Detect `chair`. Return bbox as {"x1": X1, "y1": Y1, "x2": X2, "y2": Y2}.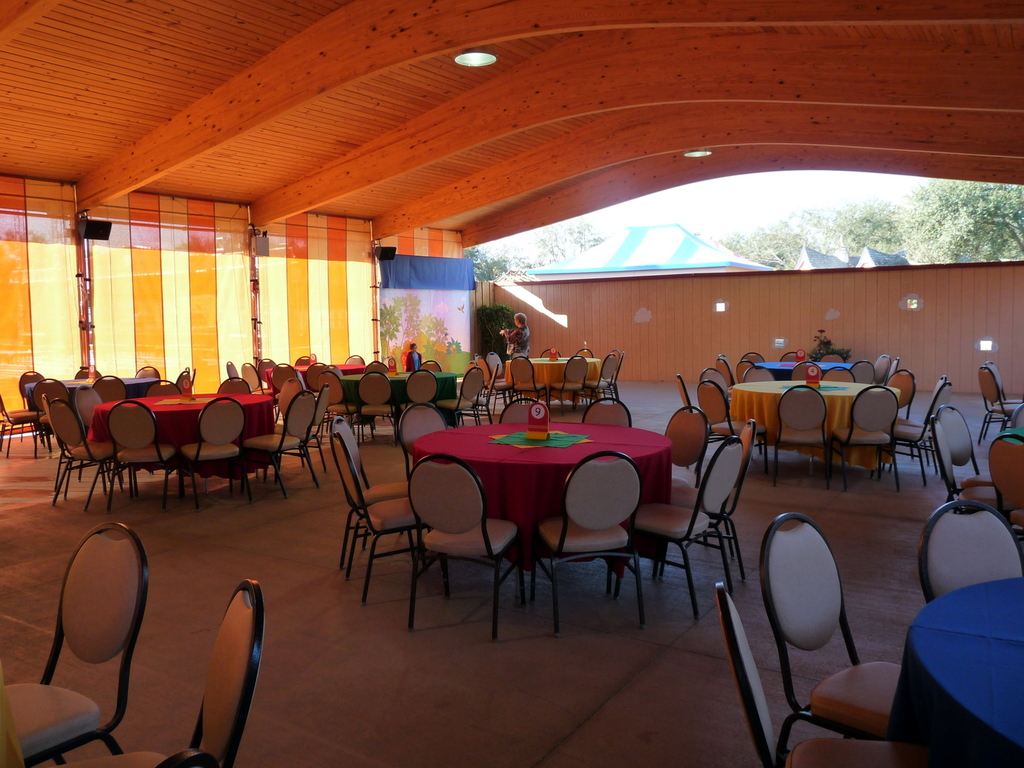
{"x1": 530, "y1": 444, "x2": 640, "y2": 639}.
